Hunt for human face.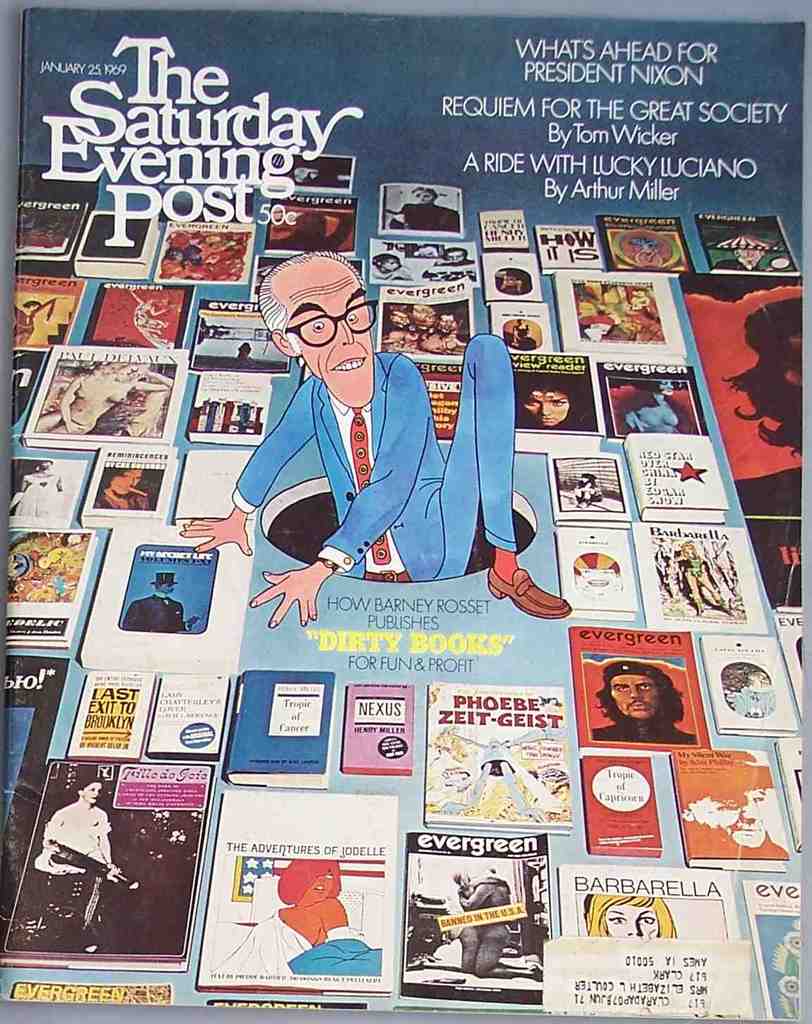
Hunted down at box=[612, 675, 661, 722].
